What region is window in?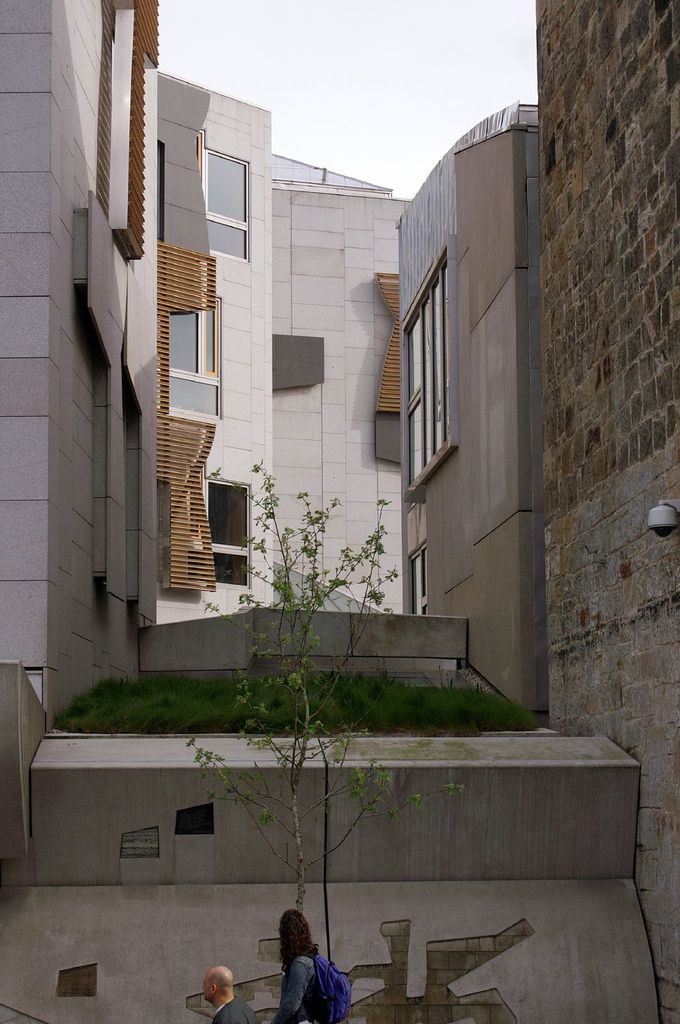
(x1=407, y1=545, x2=434, y2=614).
